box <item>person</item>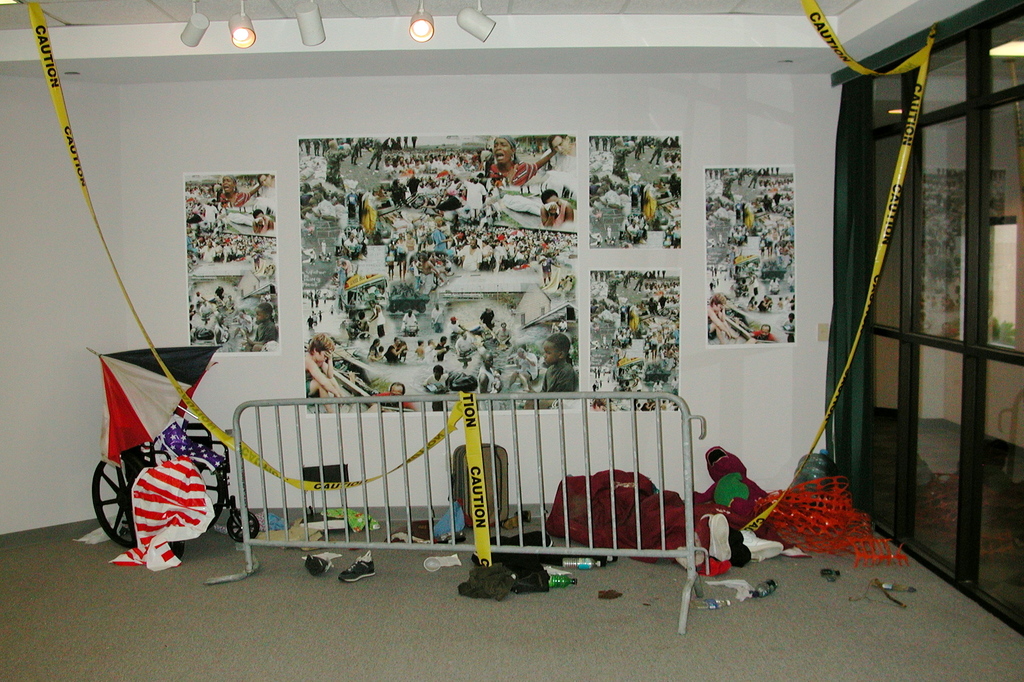
Rect(424, 359, 455, 410)
